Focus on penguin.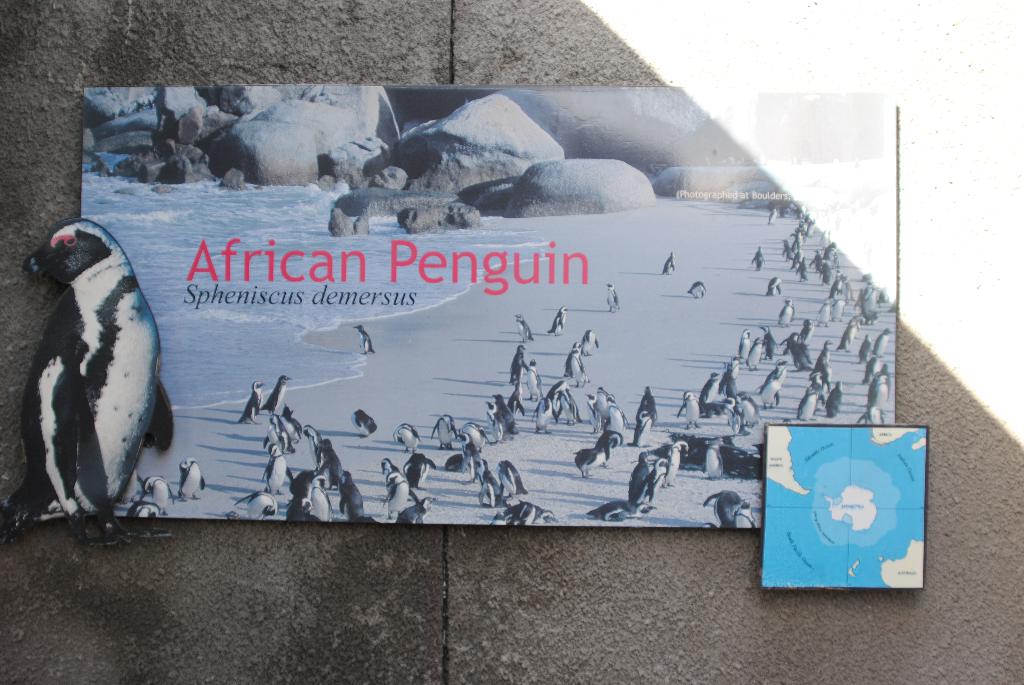
Focused at x1=696 y1=487 x2=748 y2=527.
